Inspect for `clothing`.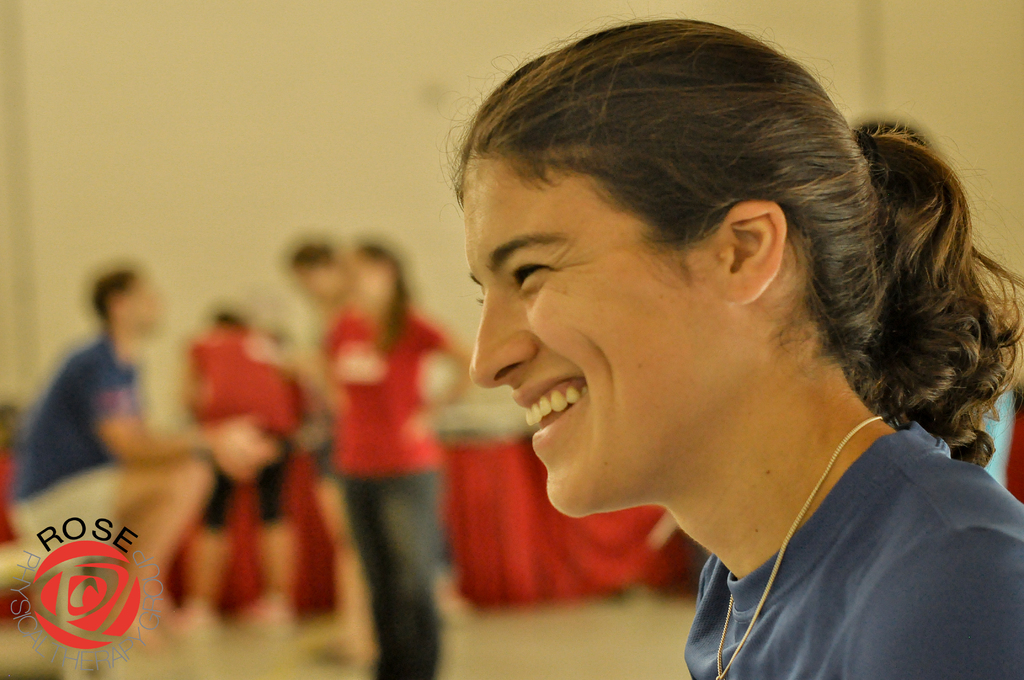
Inspection: (left=8, top=341, right=147, bottom=562).
